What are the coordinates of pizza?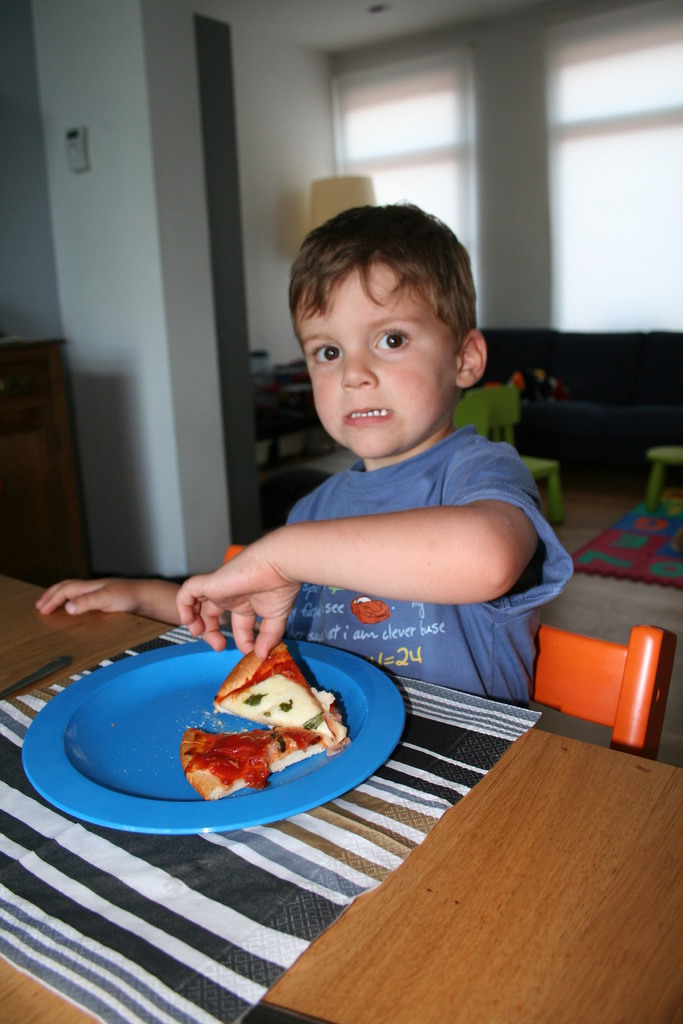
211,627,334,739.
